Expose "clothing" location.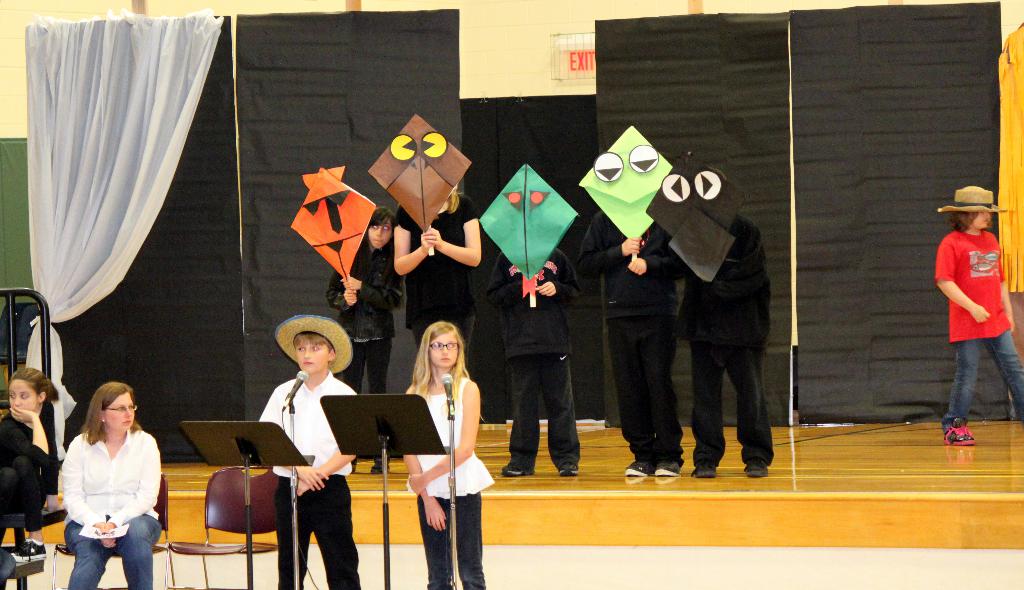
Exposed at [687, 213, 769, 477].
